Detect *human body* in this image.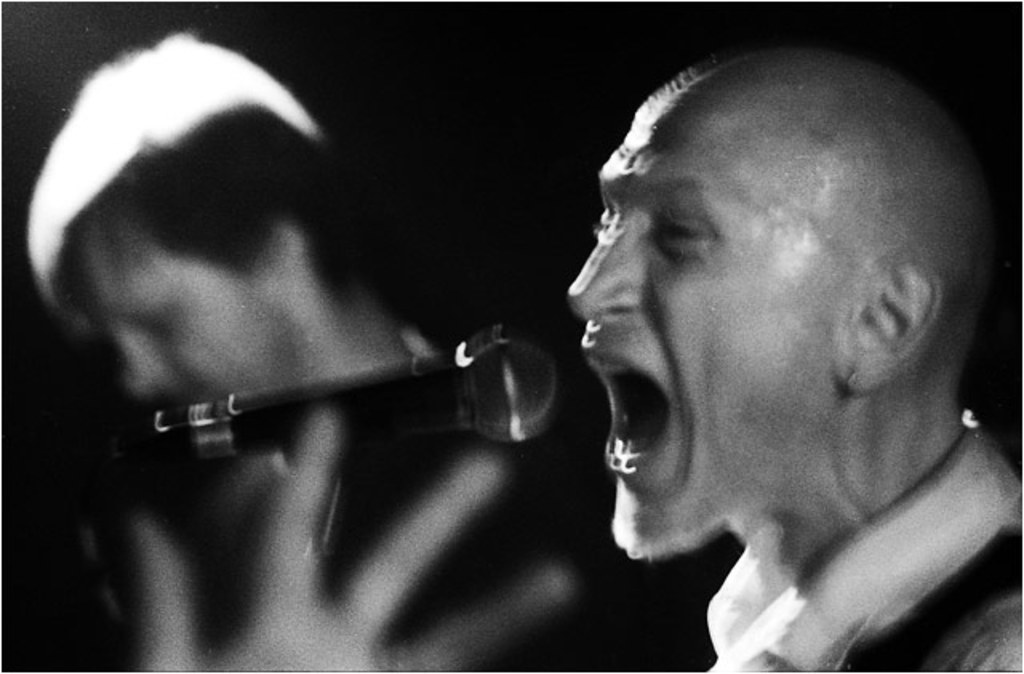
Detection: box(565, 46, 1022, 671).
